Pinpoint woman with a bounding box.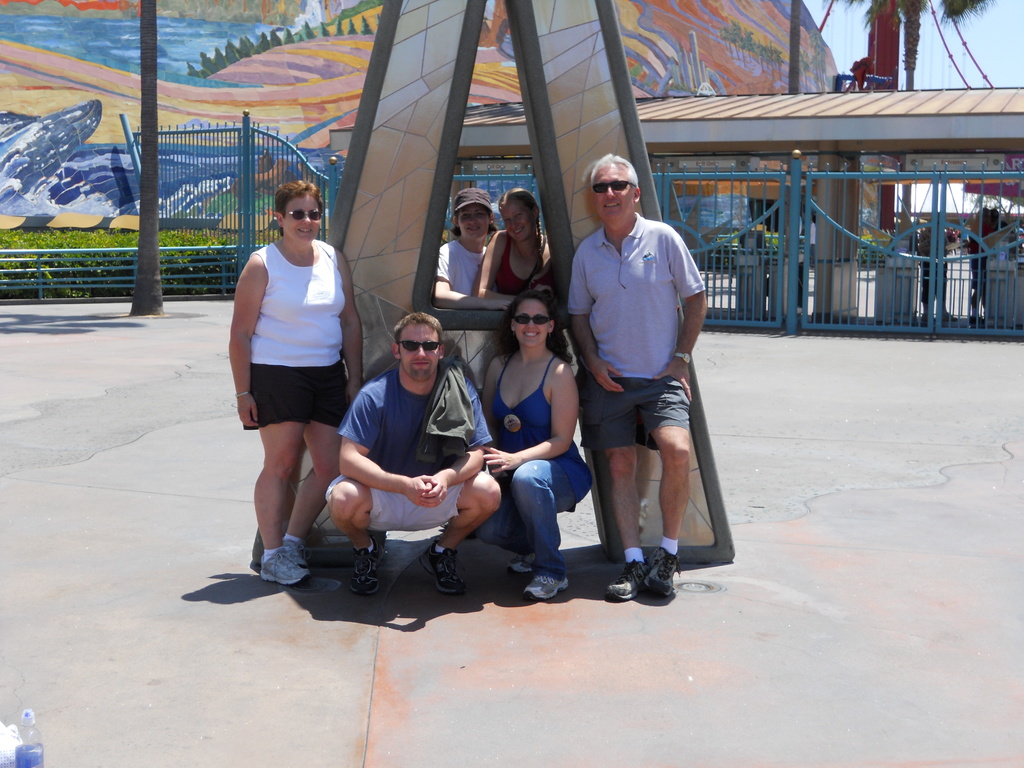
(left=436, top=189, right=500, bottom=312).
